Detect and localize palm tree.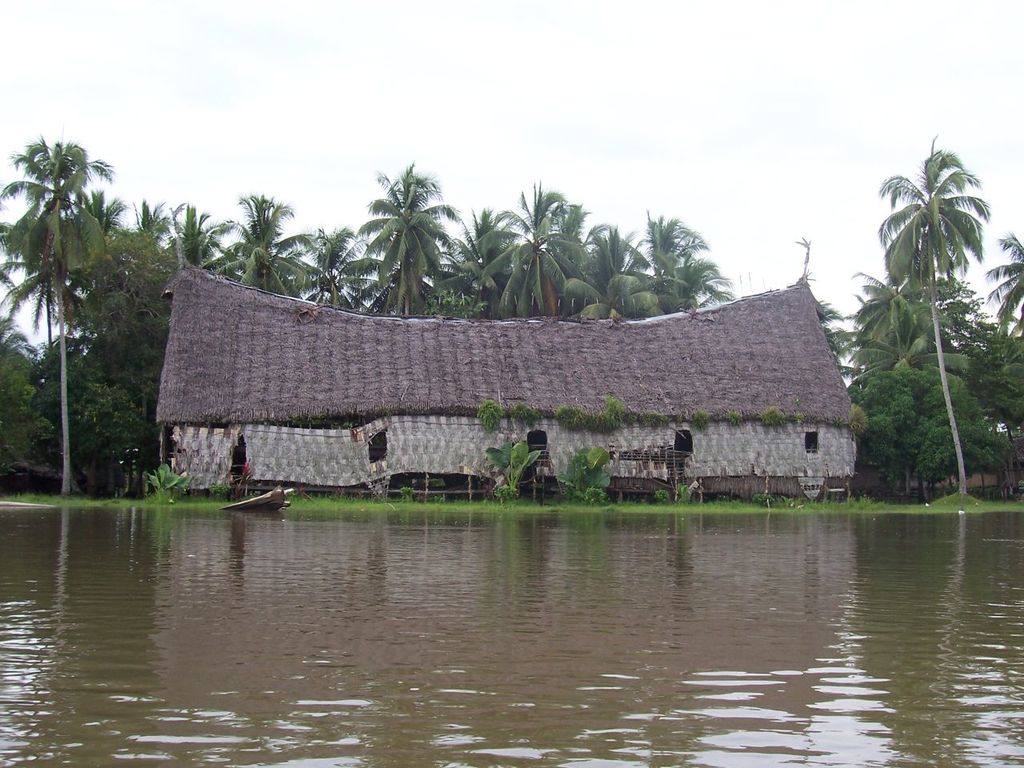
Localized at pyautogui.locateOnScreen(236, 198, 292, 326).
